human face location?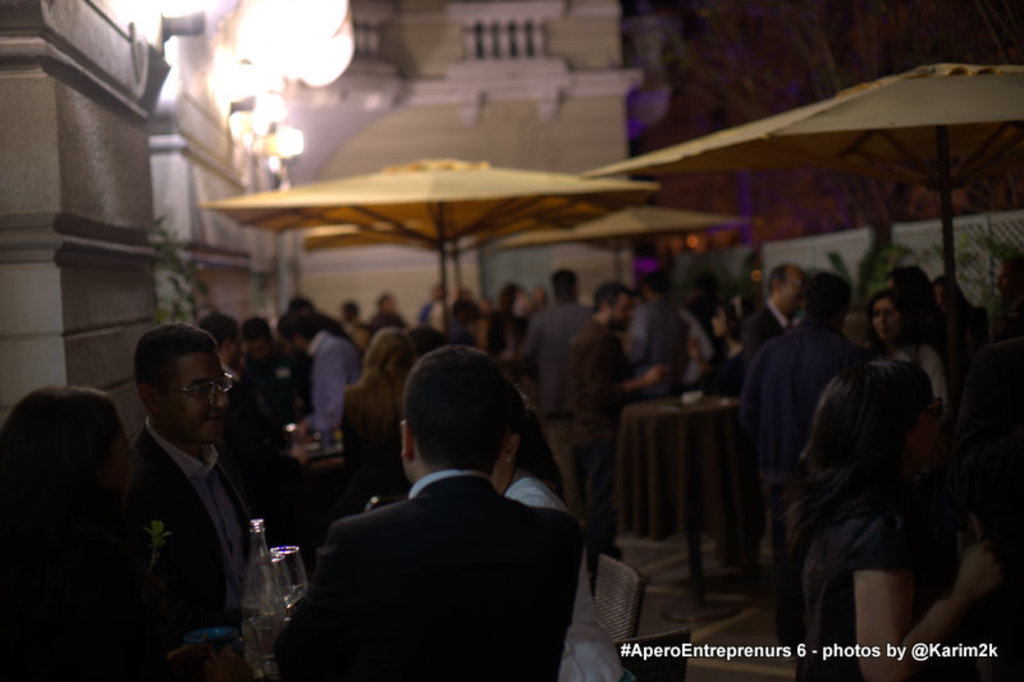
(280, 335, 302, 356)
